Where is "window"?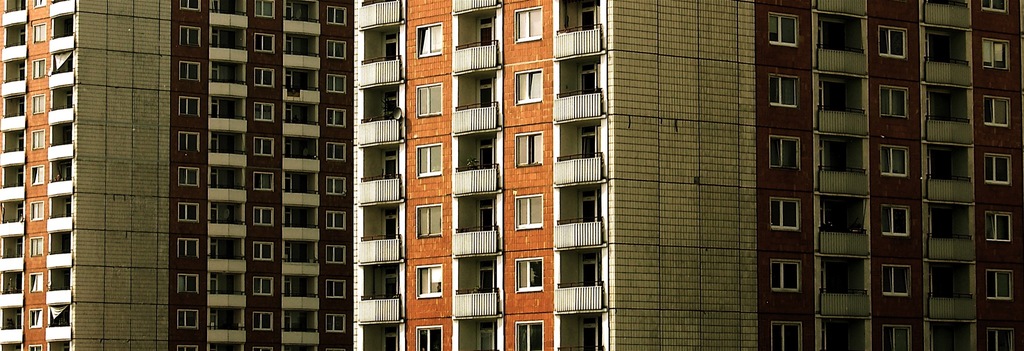
bbox=[252, 239, 272, 261].
